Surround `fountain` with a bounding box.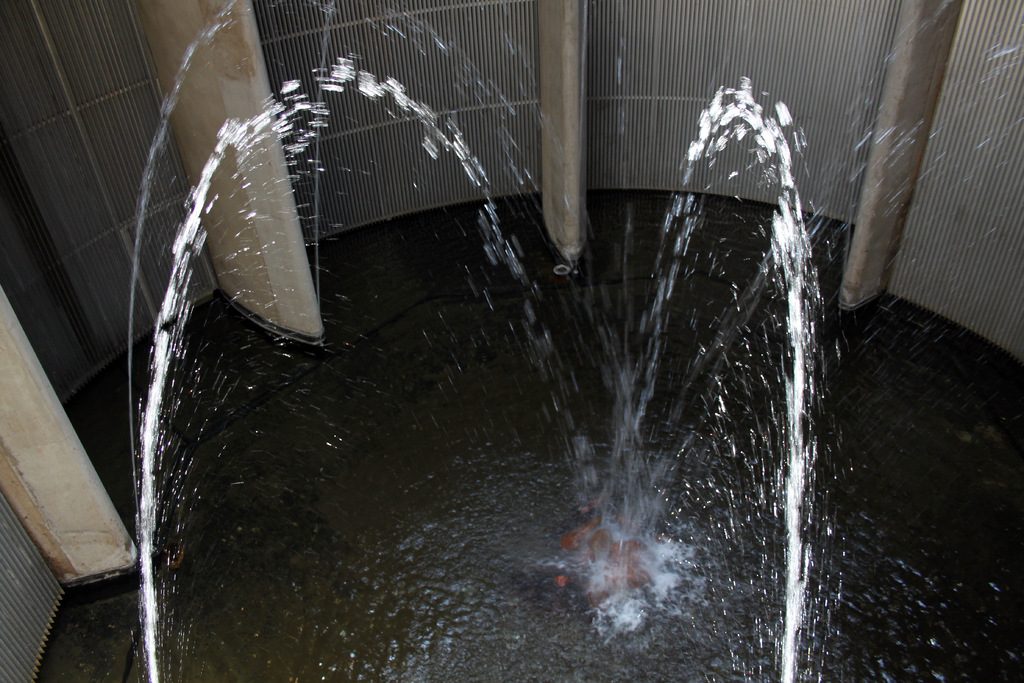
box=[127, 0, 1023, 682].
